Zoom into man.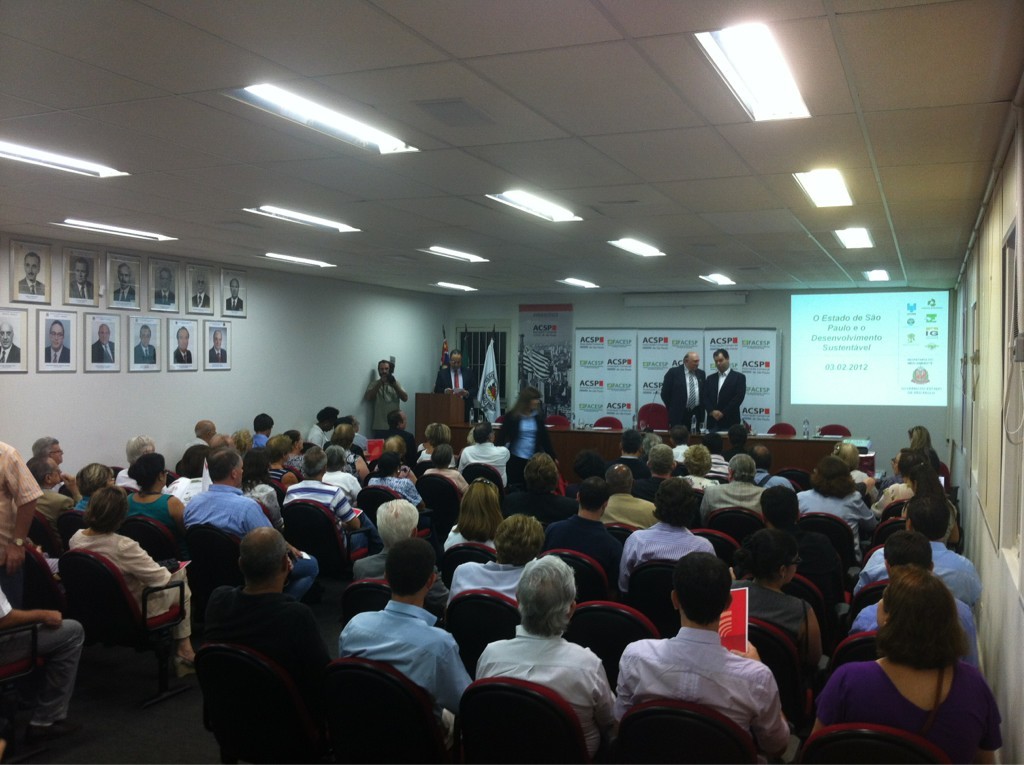
Zoom target: locate(32, 446, 79, 521).
